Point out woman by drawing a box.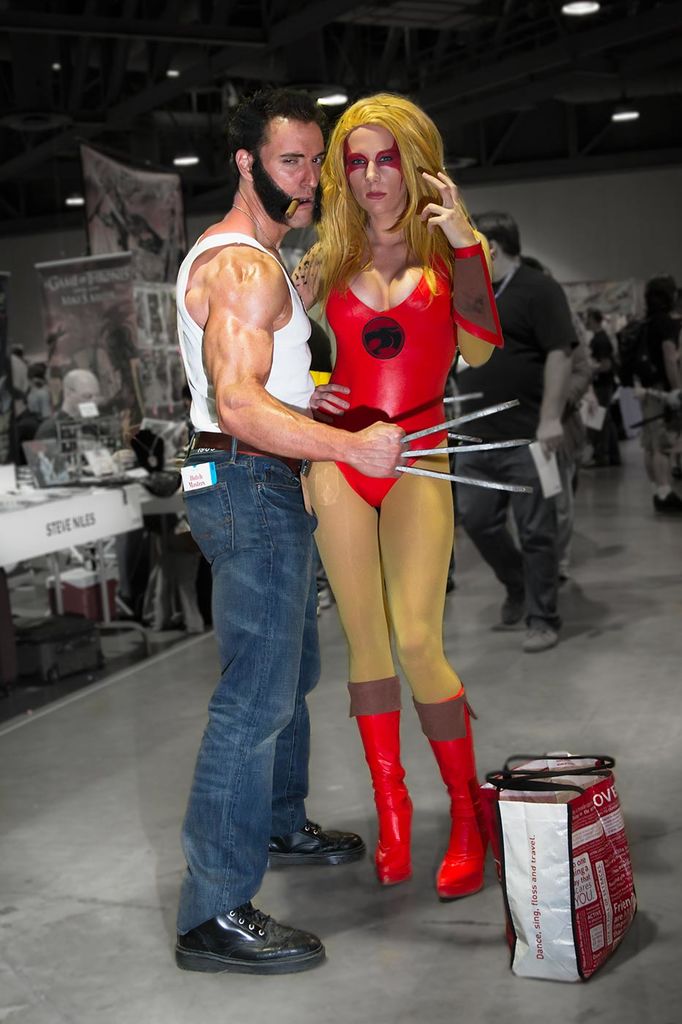
l=243, t=96, r=515, b=899.
